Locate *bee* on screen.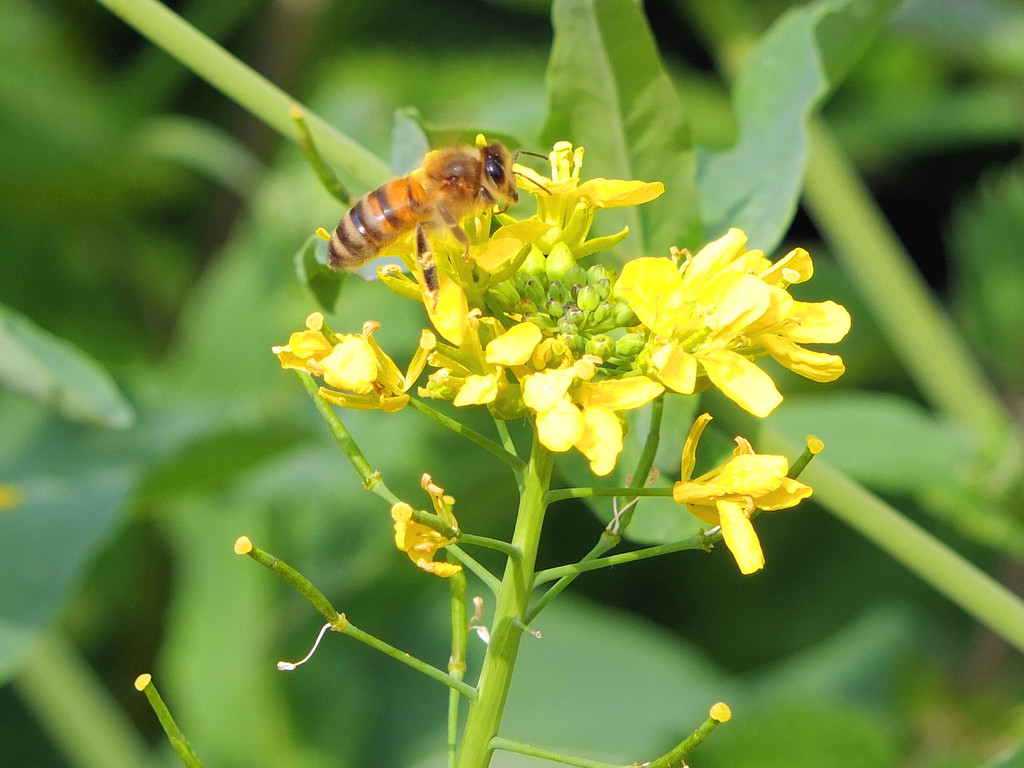
On screen at detection(312, 119, 579, 317).
